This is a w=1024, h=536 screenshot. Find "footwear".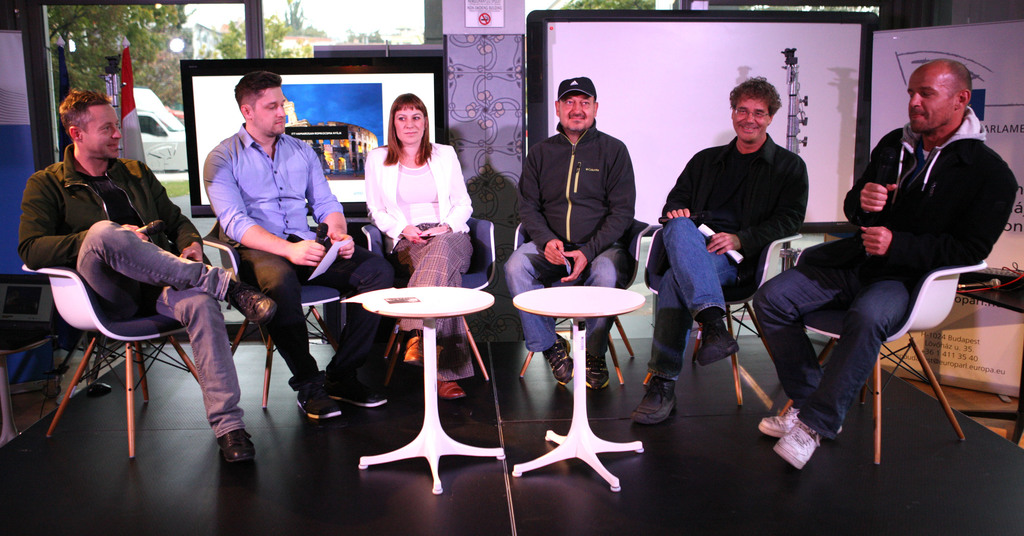
Bounding box: left=631, top=374, right=676, bottom=429.
